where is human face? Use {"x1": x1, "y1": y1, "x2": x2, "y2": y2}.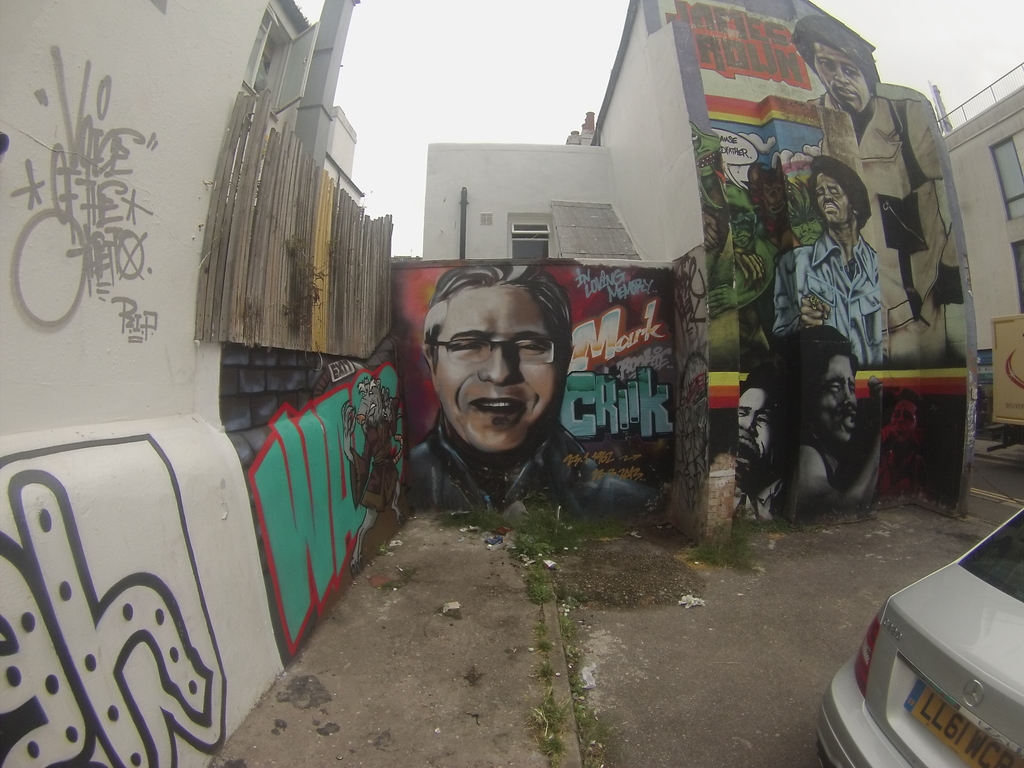
{"x1": 817, "y1": 45, "x2": 871, "y2": 112}.
